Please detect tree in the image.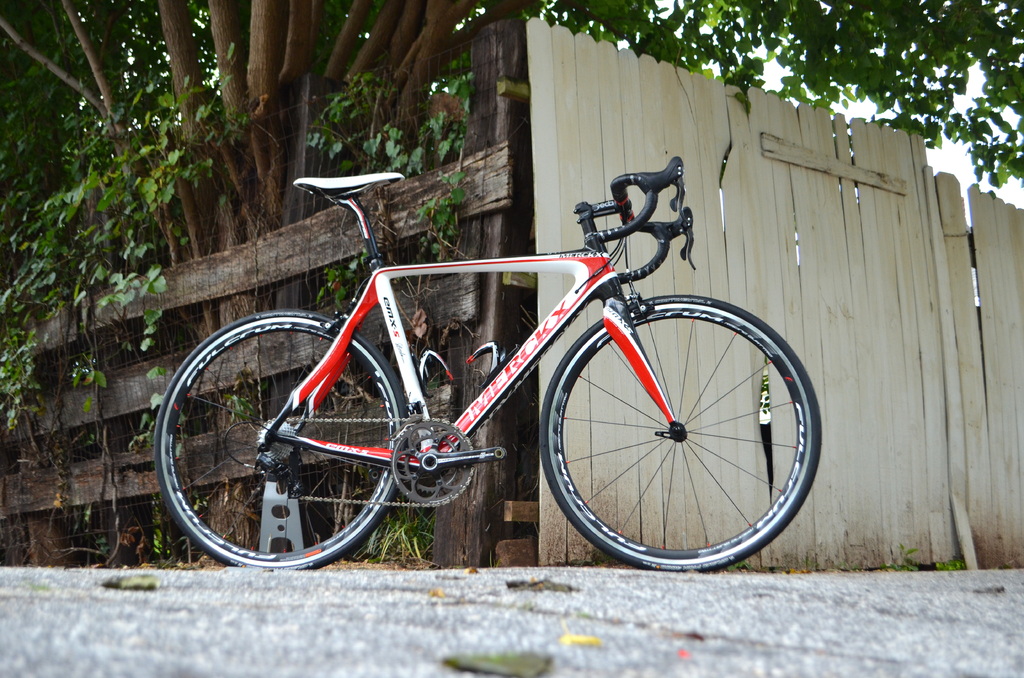
region(278, 0, 1023, 544).
